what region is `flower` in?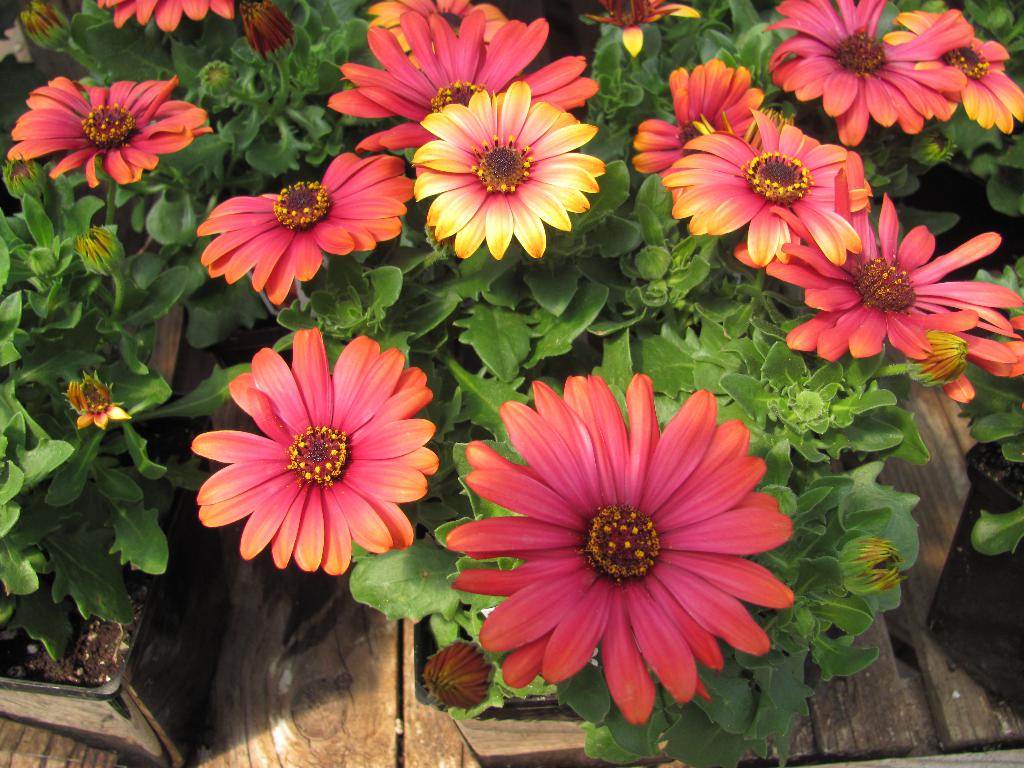
bbox(23, 0, 71, 50).
